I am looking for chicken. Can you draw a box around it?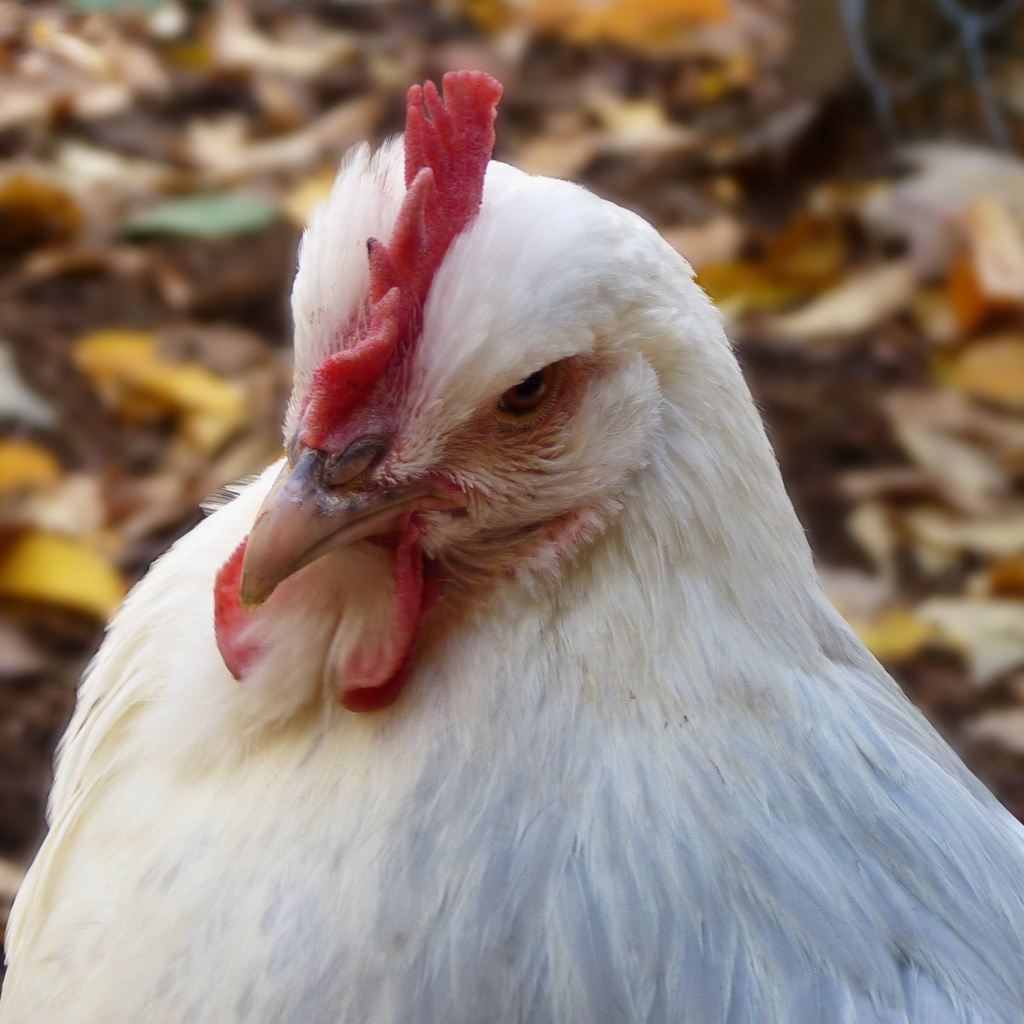
Sure, the bounding box is [x1=3, y1=68, x2=1023, y2=1016].
